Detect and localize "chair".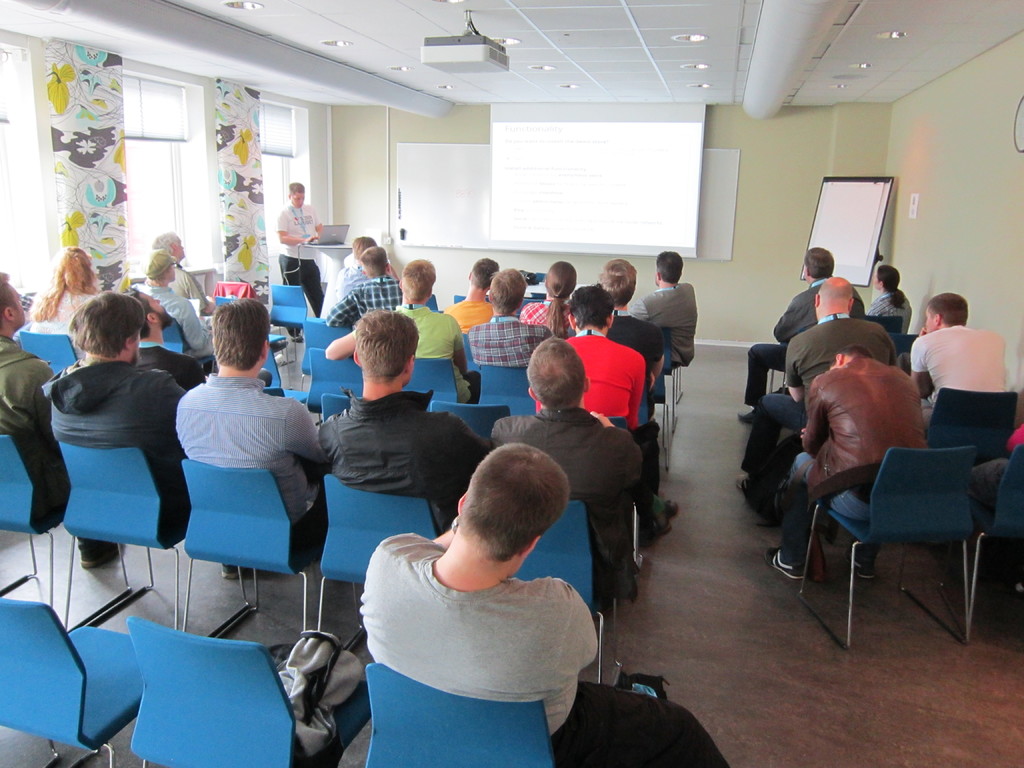
Localized at 311 468 440 653.
